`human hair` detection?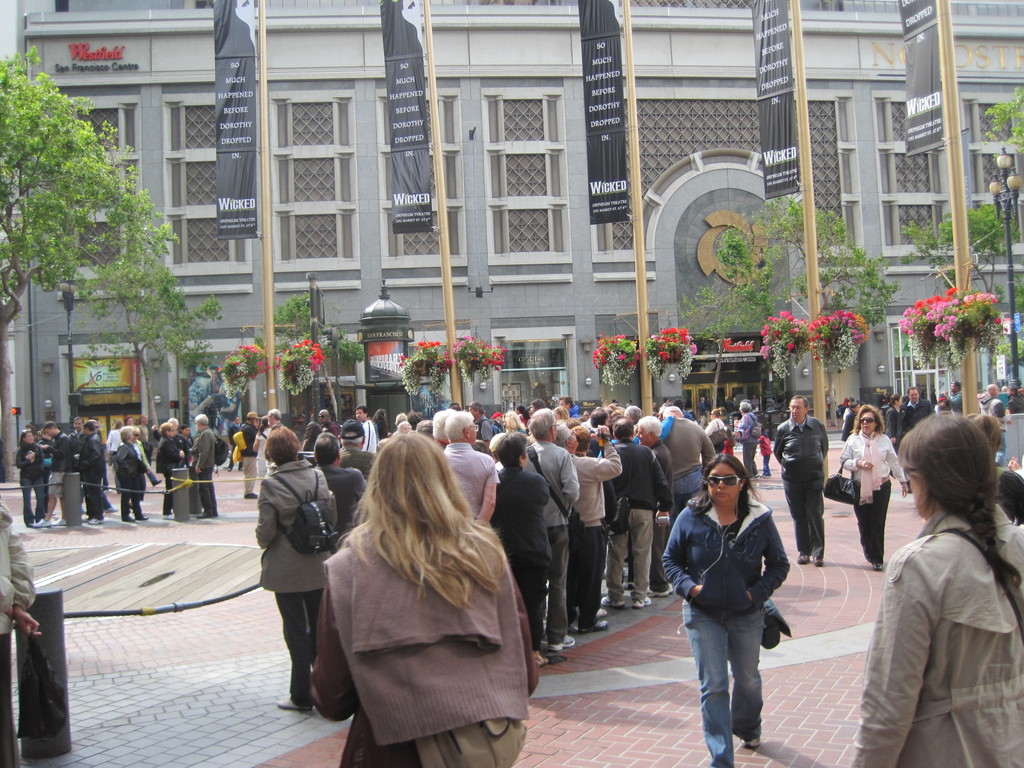
BBox(161, 422, 174, 433)
